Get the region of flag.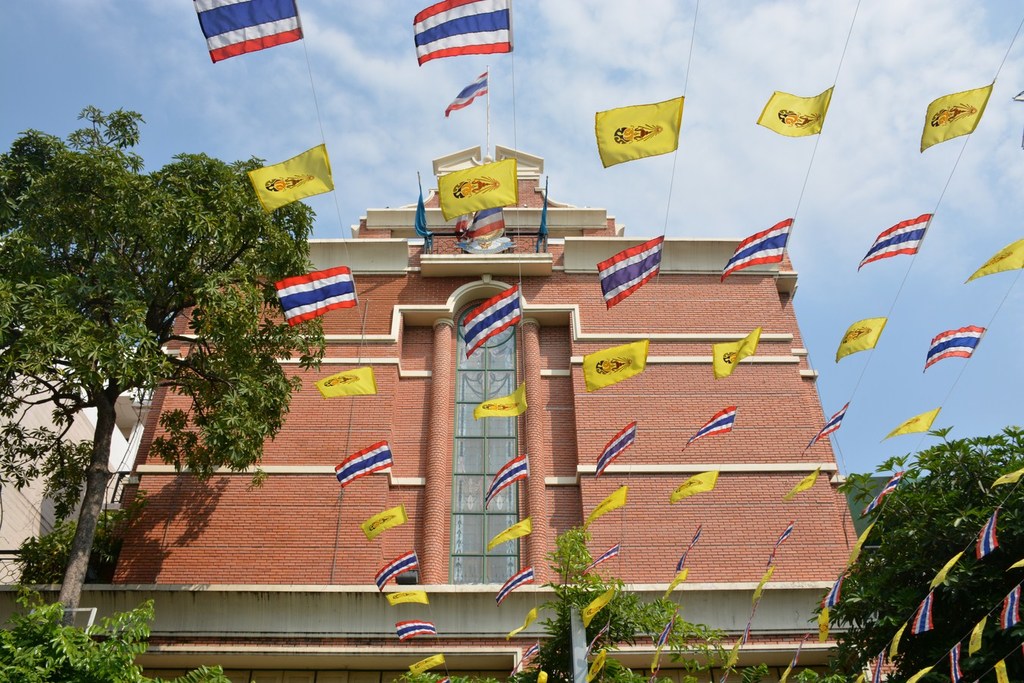
(x1=755, y1=83, x2=834, y2=133).
